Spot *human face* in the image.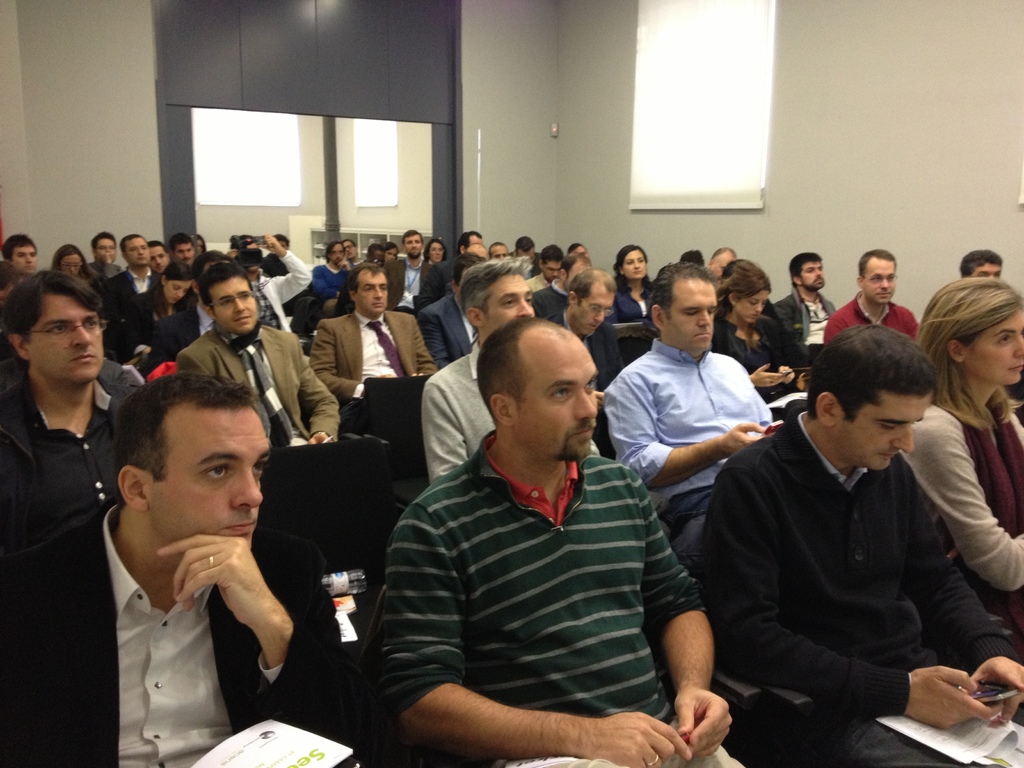
*human face* found at 403 233 420 258.
